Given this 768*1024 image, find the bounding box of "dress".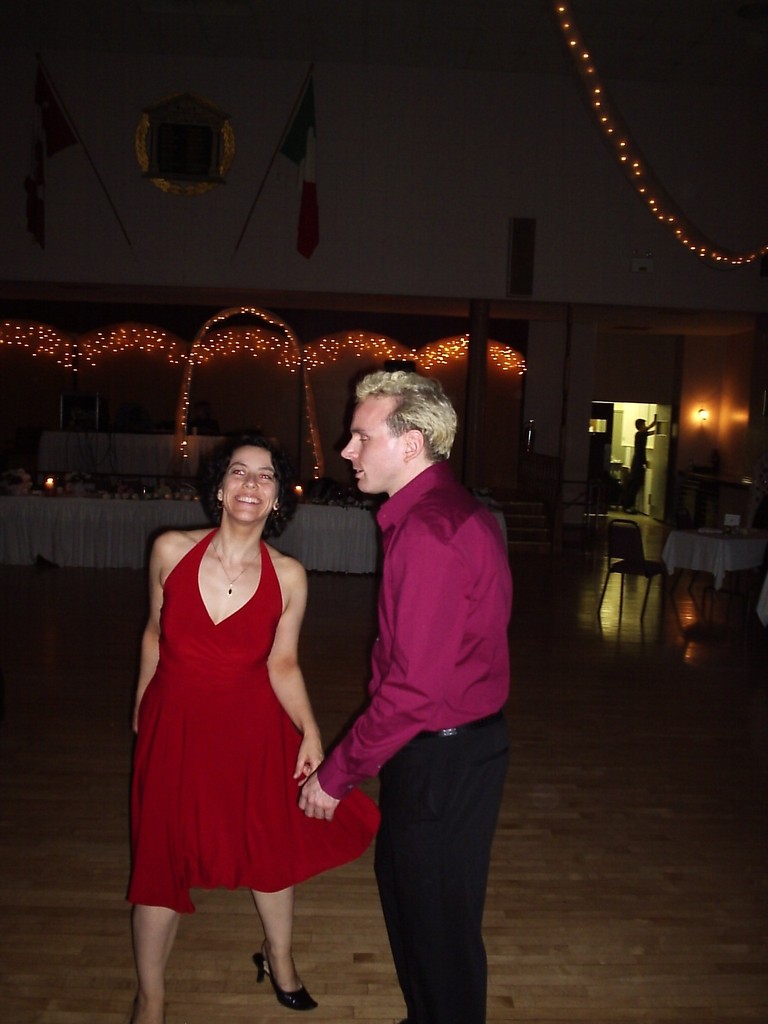
pyautogui.locateOnScreen(128, 527, 380, 915).
